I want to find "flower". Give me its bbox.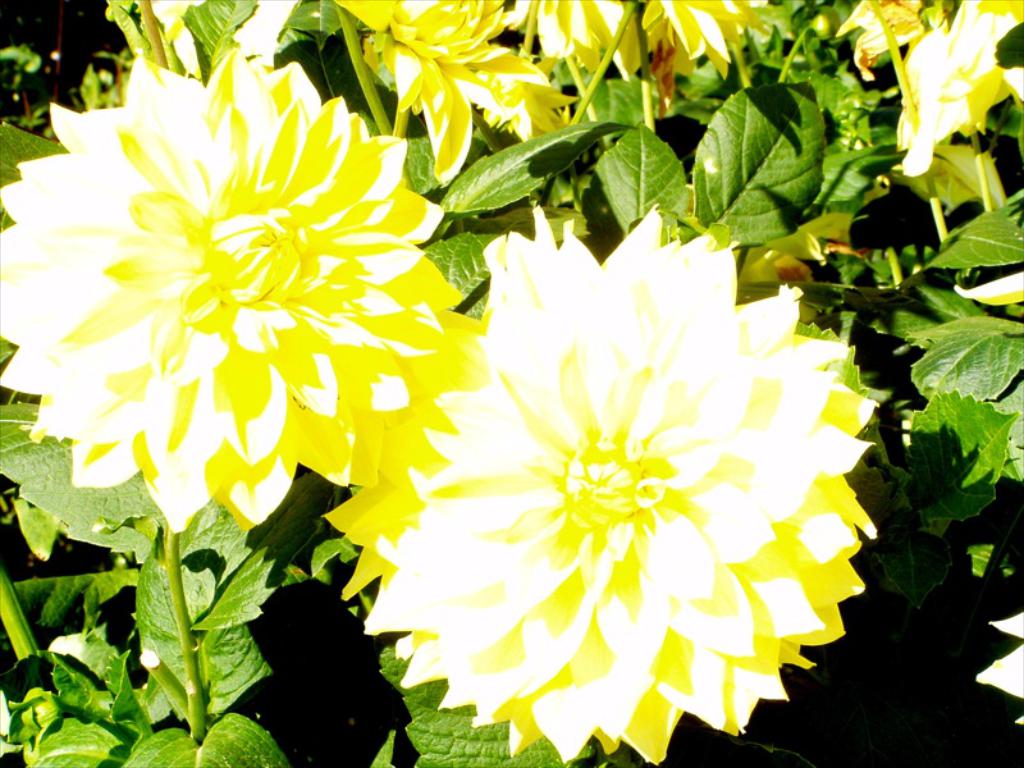
bbox=(324, 0, 554, 184).
